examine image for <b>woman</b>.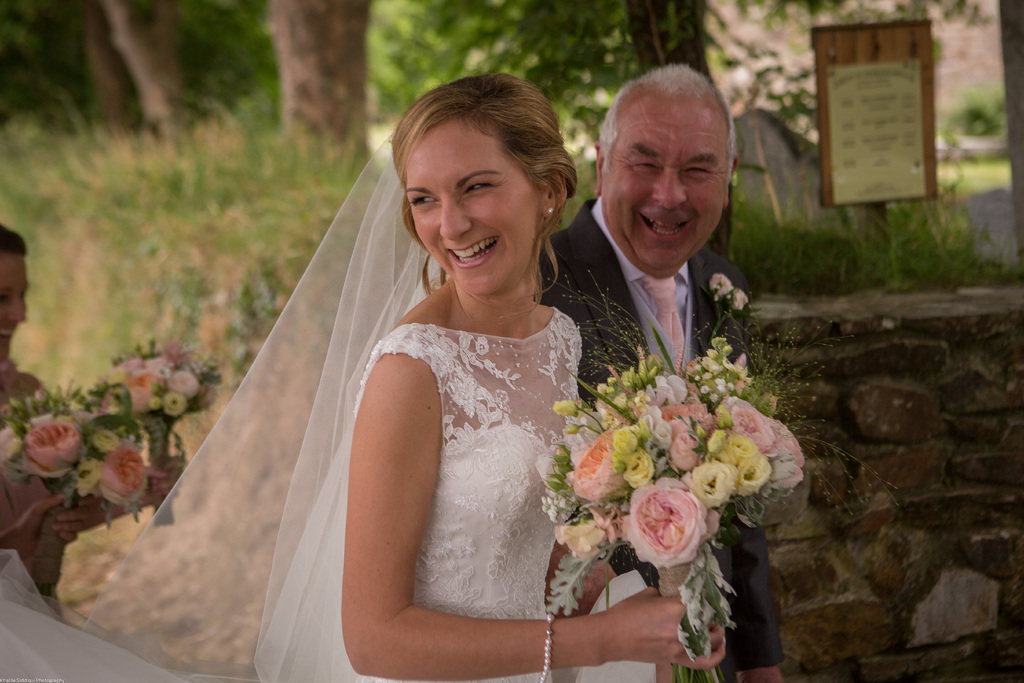
Examination result: [x1=0, y1=215, x2=196, y2=682].
